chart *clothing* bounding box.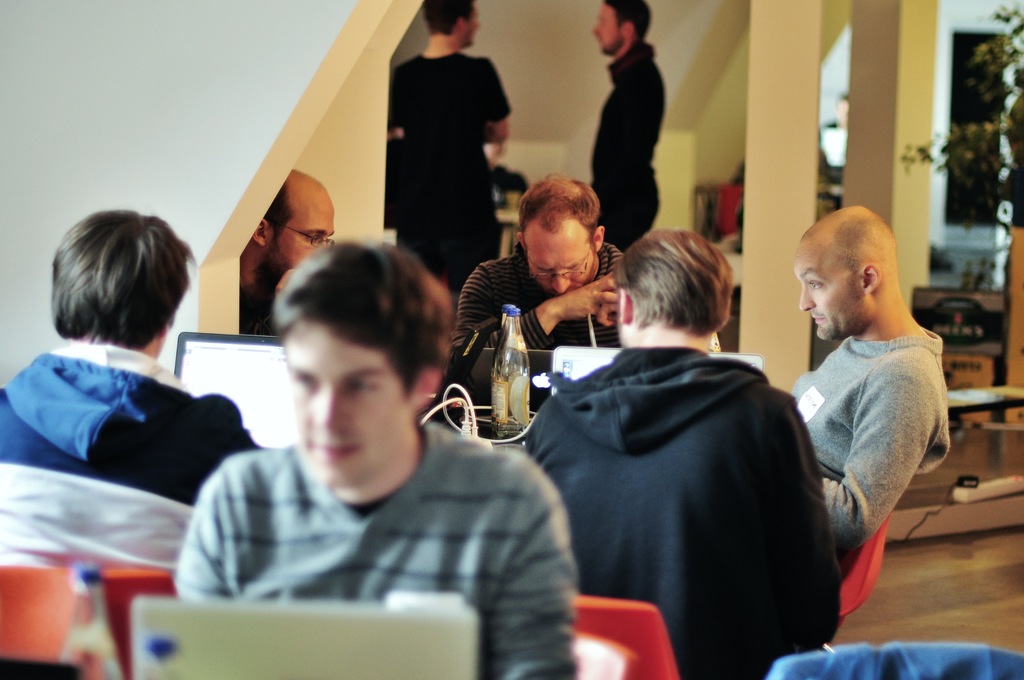
Charted: select_region(384, 49, 509, 295).
